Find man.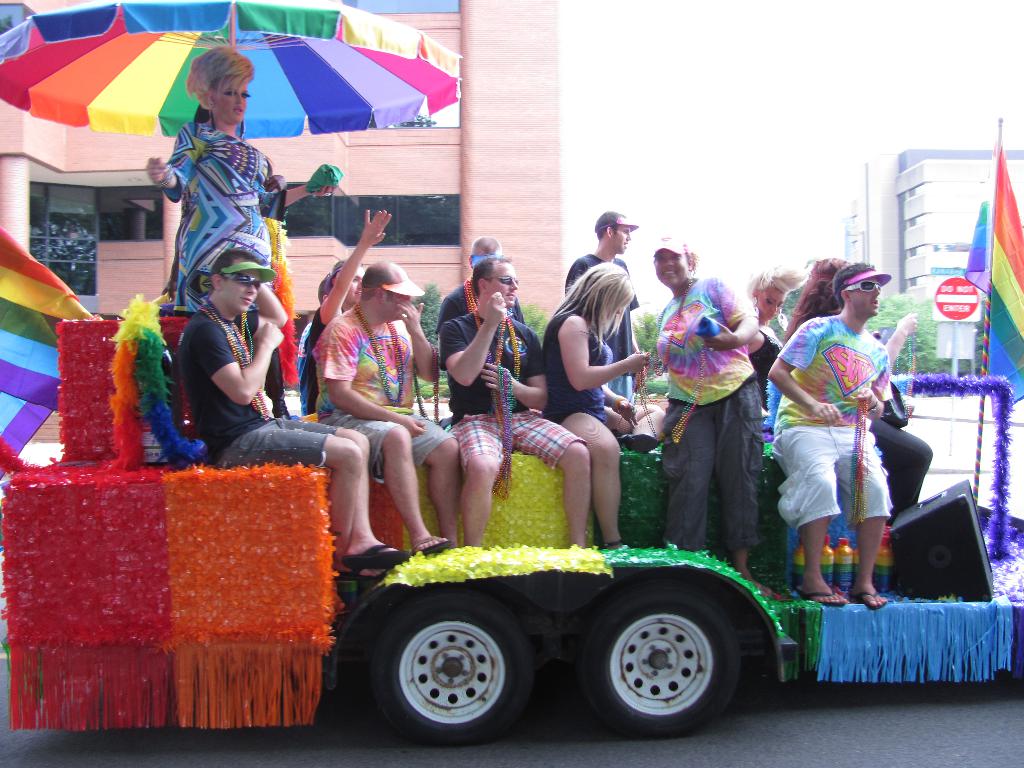
pyautogui.locateOnScreen(558, 208, 647, 408).
